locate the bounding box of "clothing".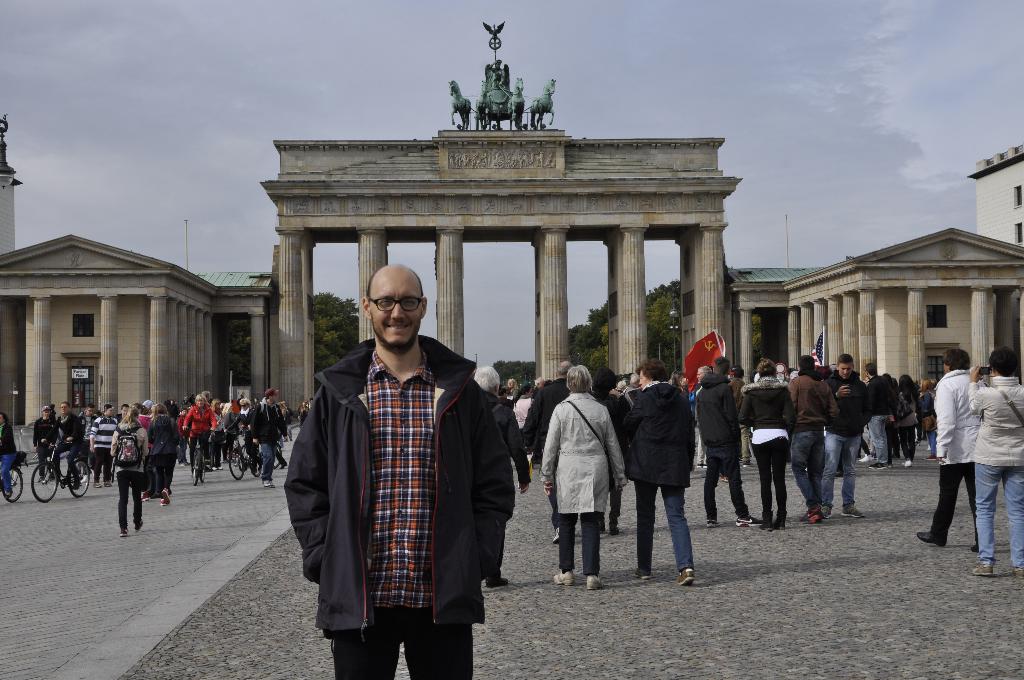
Bounding box: detection(91, 413, 113, 473).
